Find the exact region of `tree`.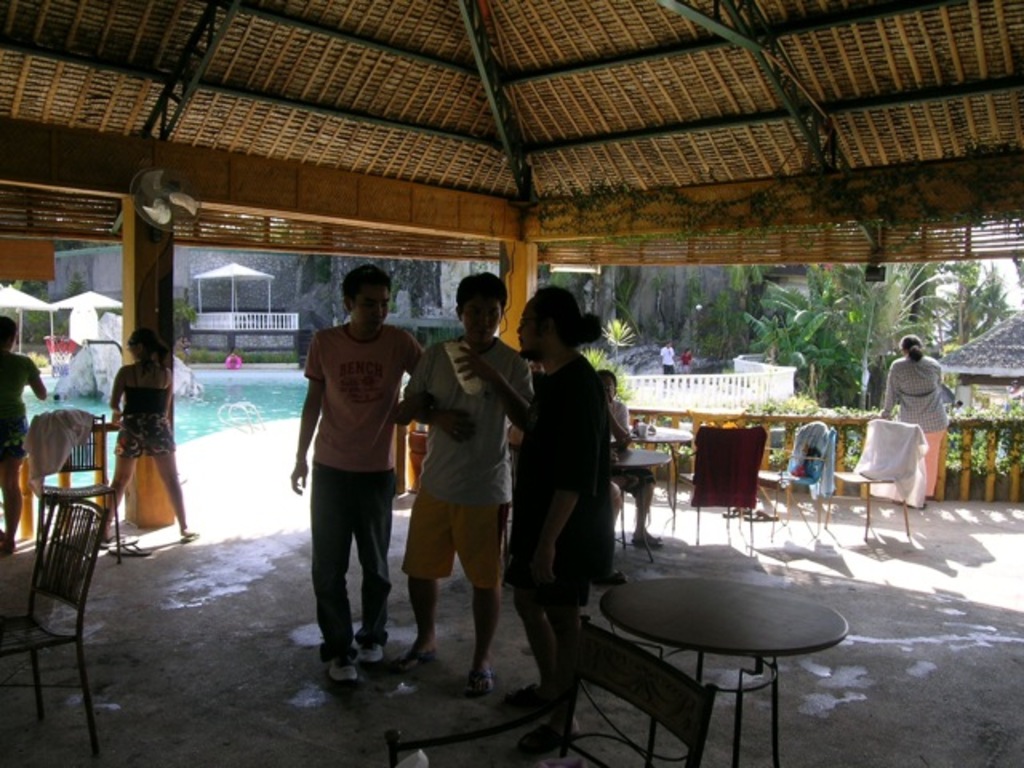
Exact region: select_region(64, 272, 93, 301).
